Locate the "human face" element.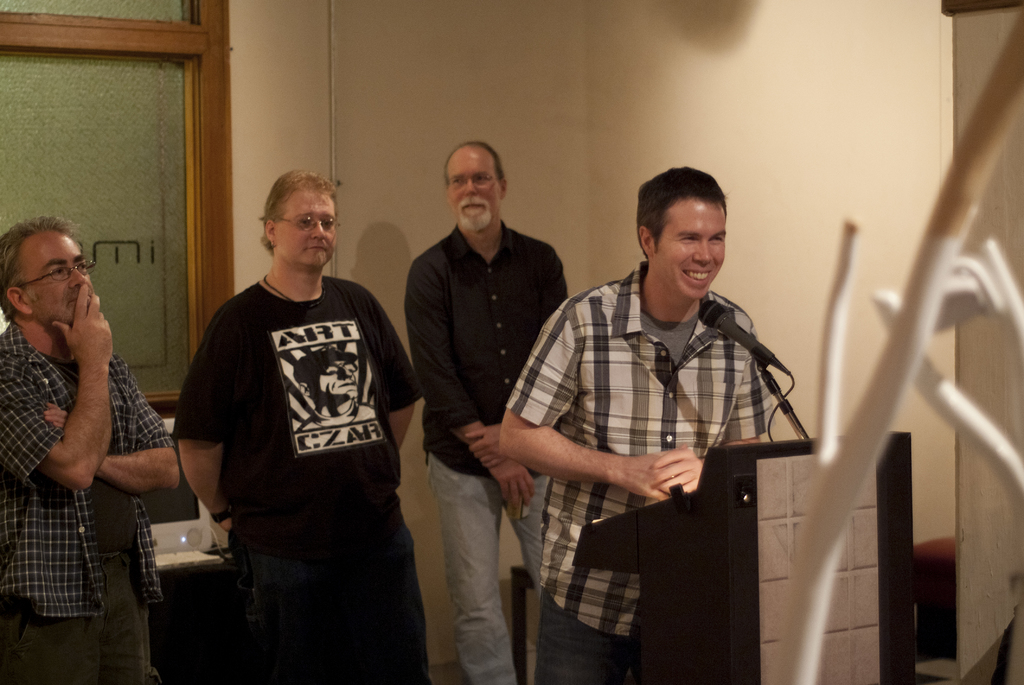
Element bbox: bbox=[655, 198, 726, 298].
